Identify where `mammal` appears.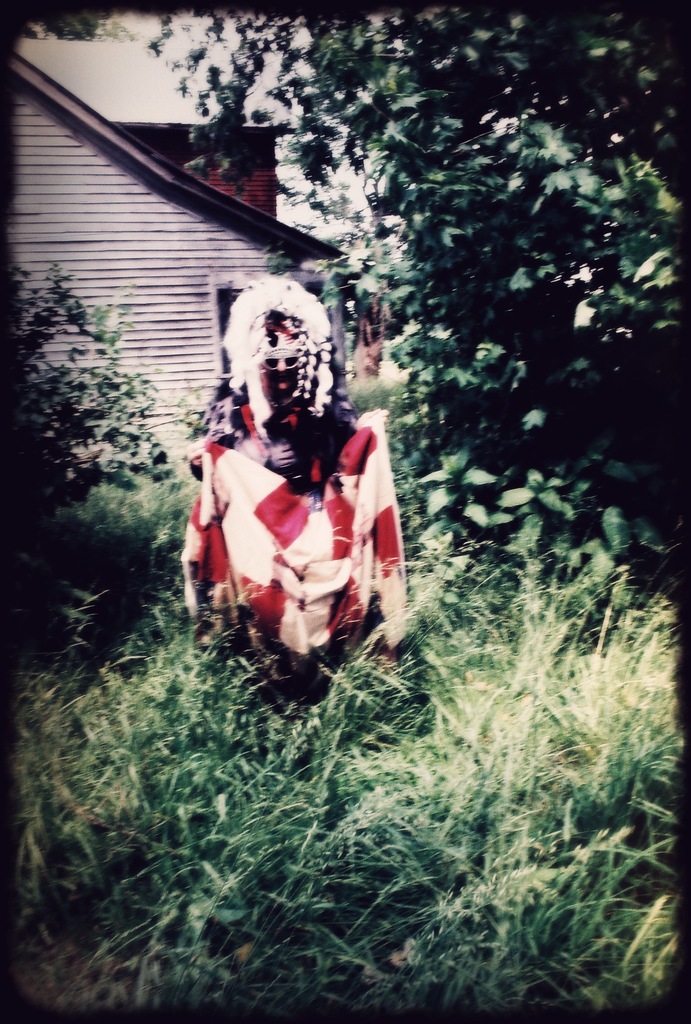
Appears at BBox(187, 282, 412, 732).
